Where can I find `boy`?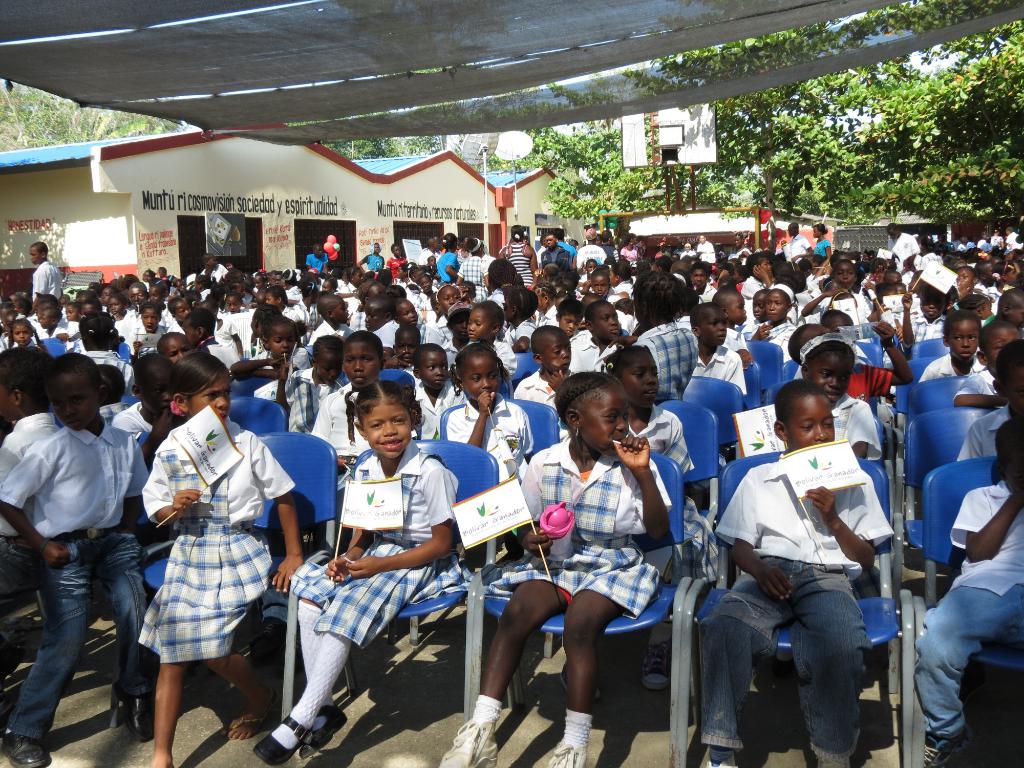
You can find it at <bbox>310, 294, 349, 343</bbox>.
